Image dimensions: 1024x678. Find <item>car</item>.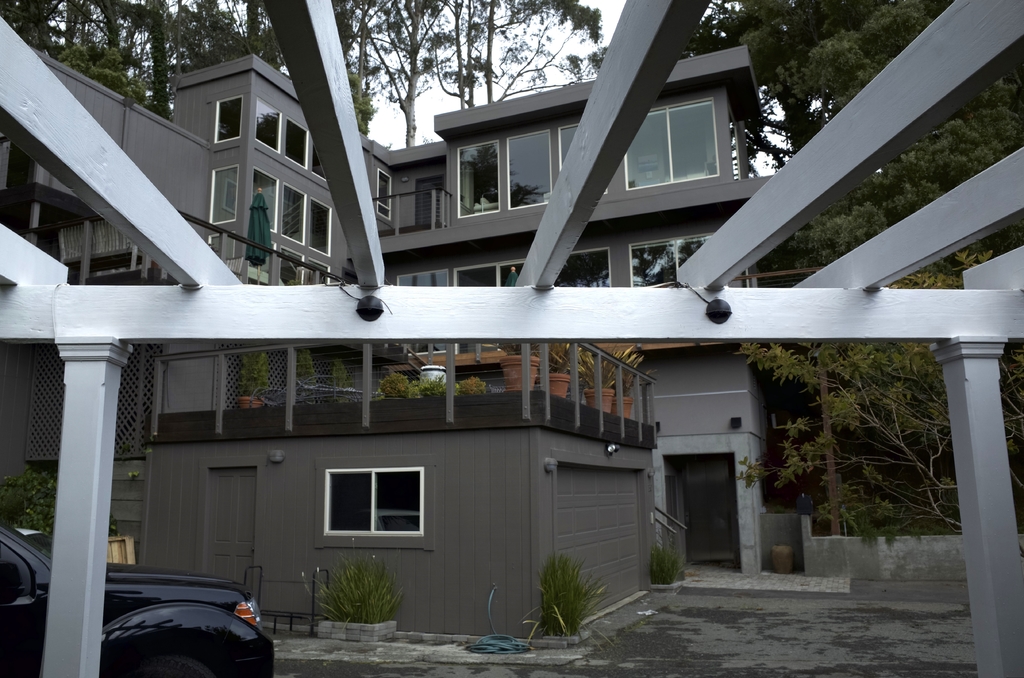
0:517:277:675.
